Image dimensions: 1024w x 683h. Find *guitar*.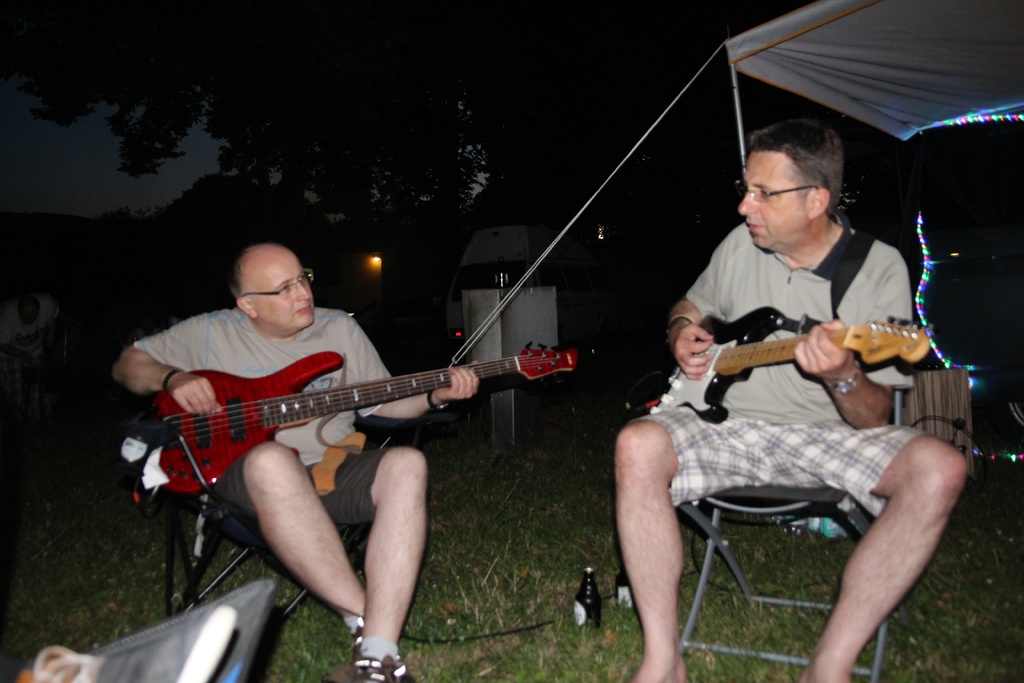
bbox=(127, 342, 579, 490).
